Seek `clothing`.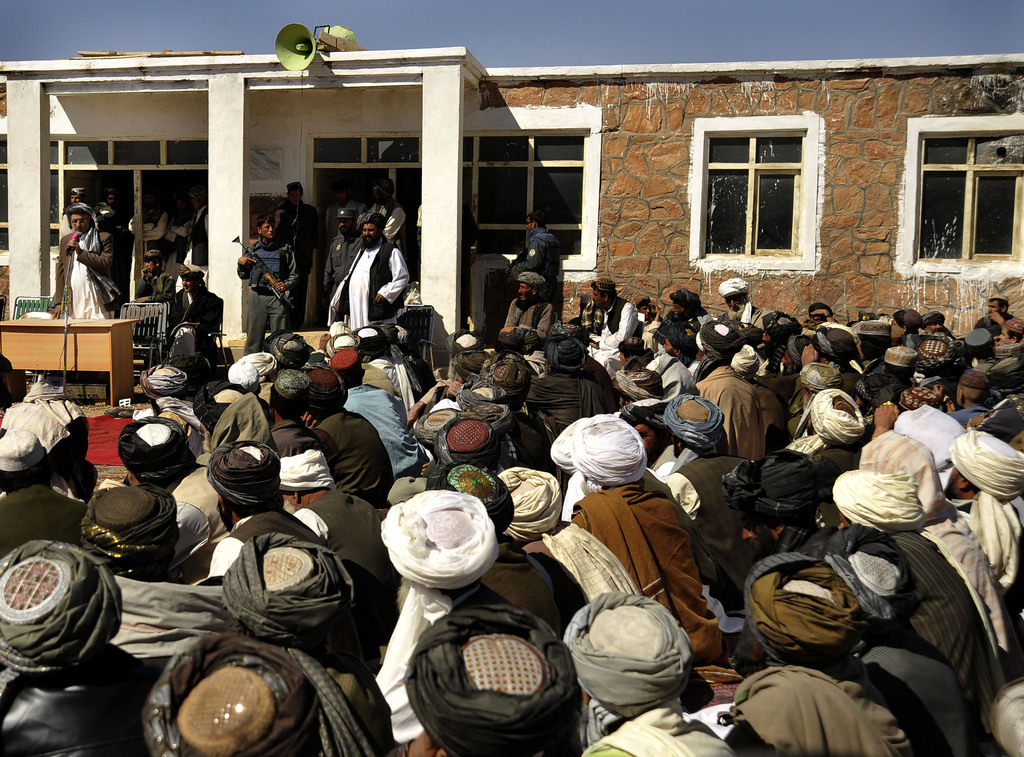
rect(484, 545, 563, 633).
